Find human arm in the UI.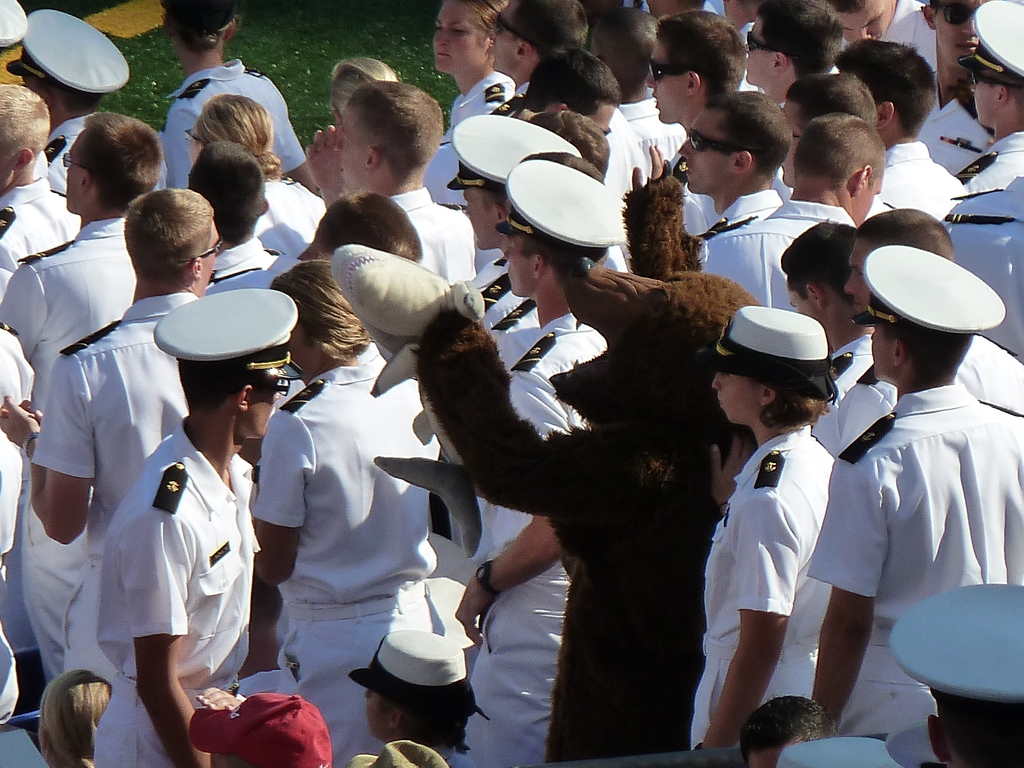
UI element at crop(697, 494, 801, 750).
